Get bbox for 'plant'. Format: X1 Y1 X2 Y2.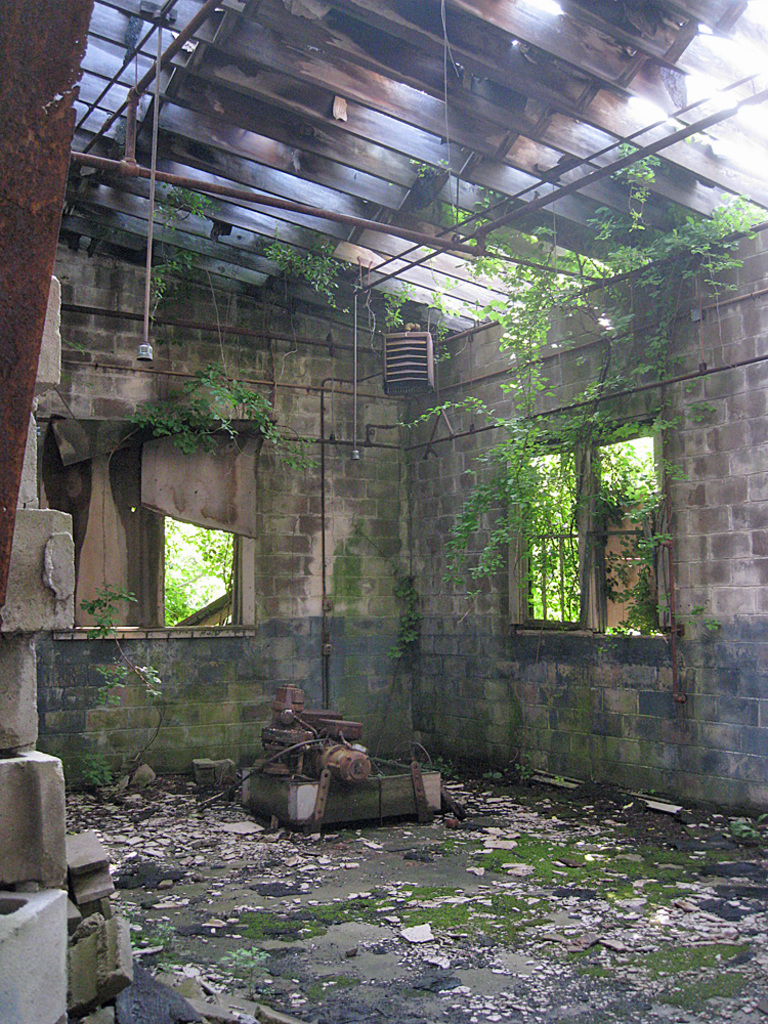
347 507 427 663.
